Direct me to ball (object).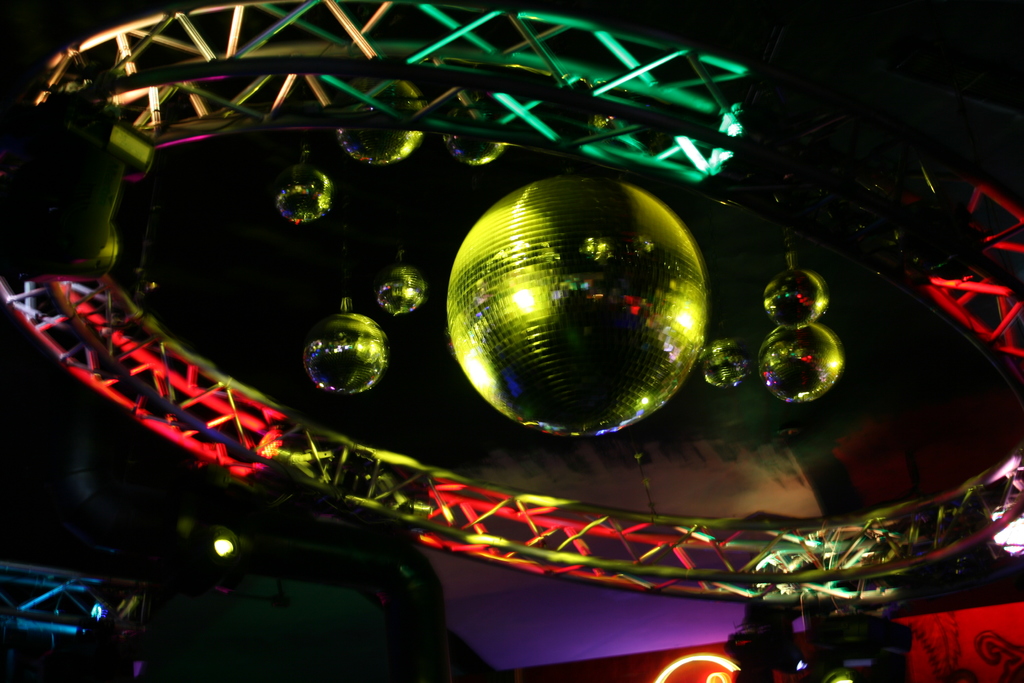
Direction: BBox(764, 270, 828, 331).
